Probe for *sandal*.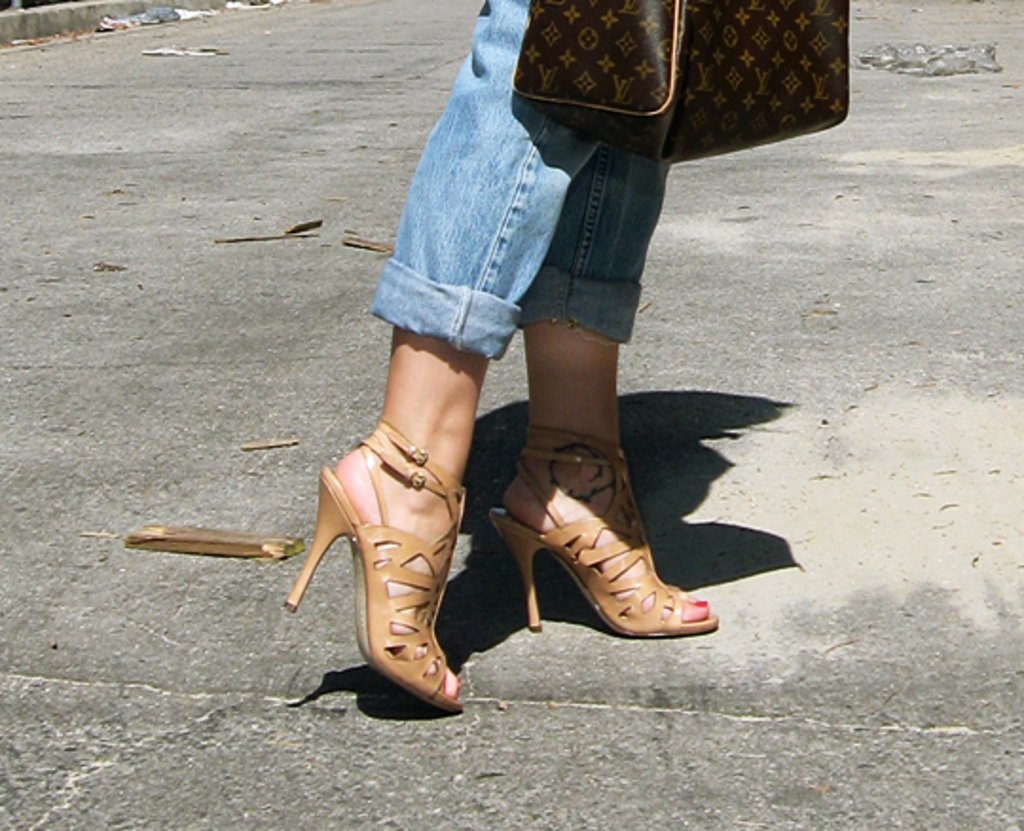
Probe result: box(489, 423, 715, 637).
